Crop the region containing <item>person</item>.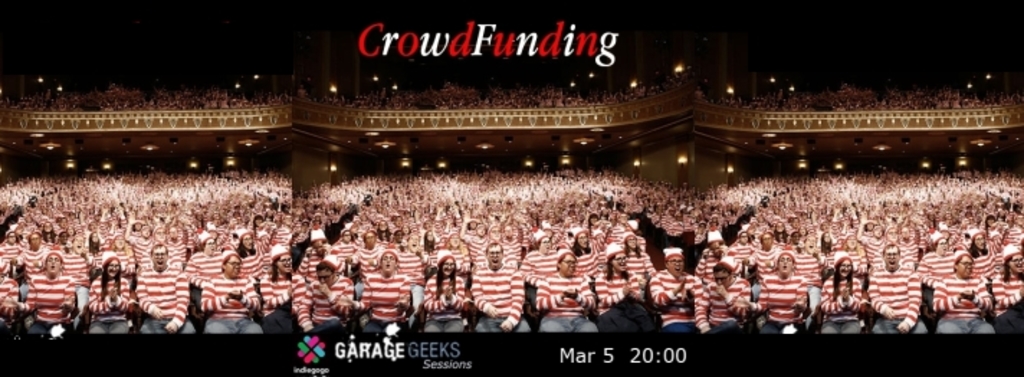
Crop region: <box>933,255,998,337</box>.
